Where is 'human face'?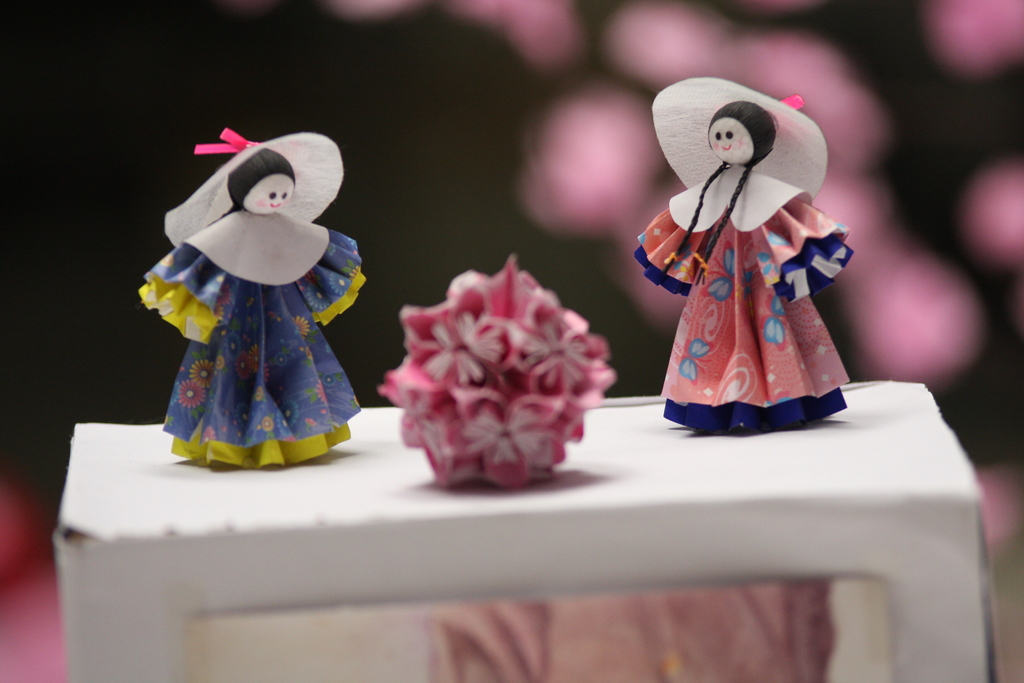
rect(708, 115, 755, 163).
